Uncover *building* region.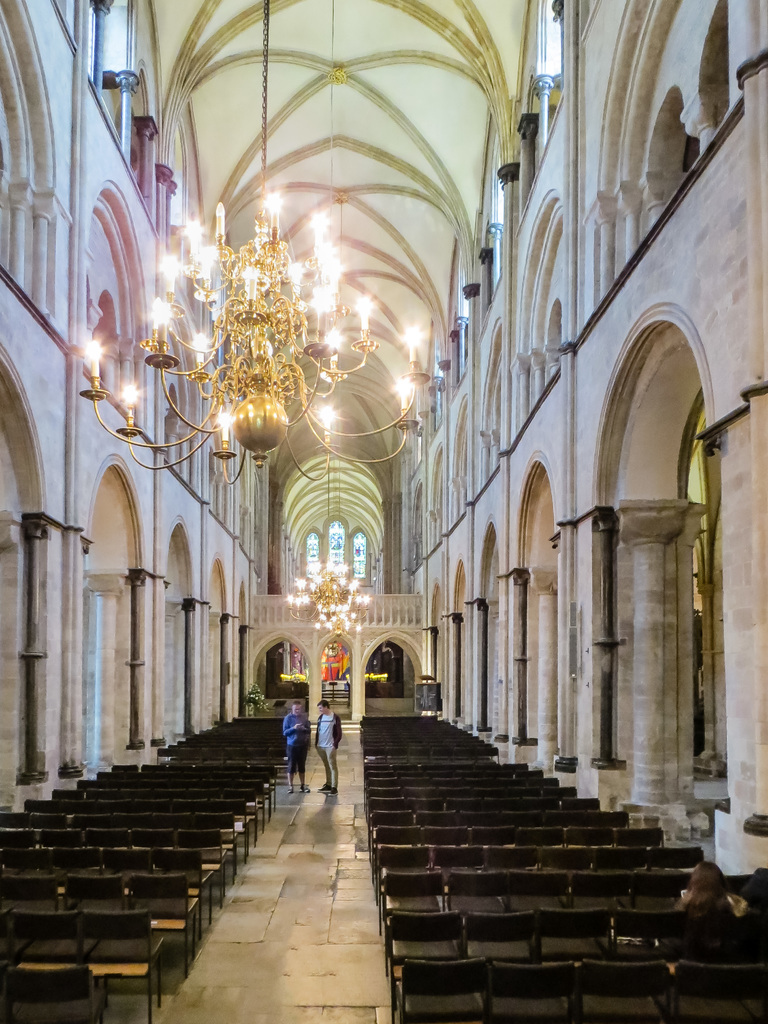
Uncovered: region(0, 0, 767, 1023).
